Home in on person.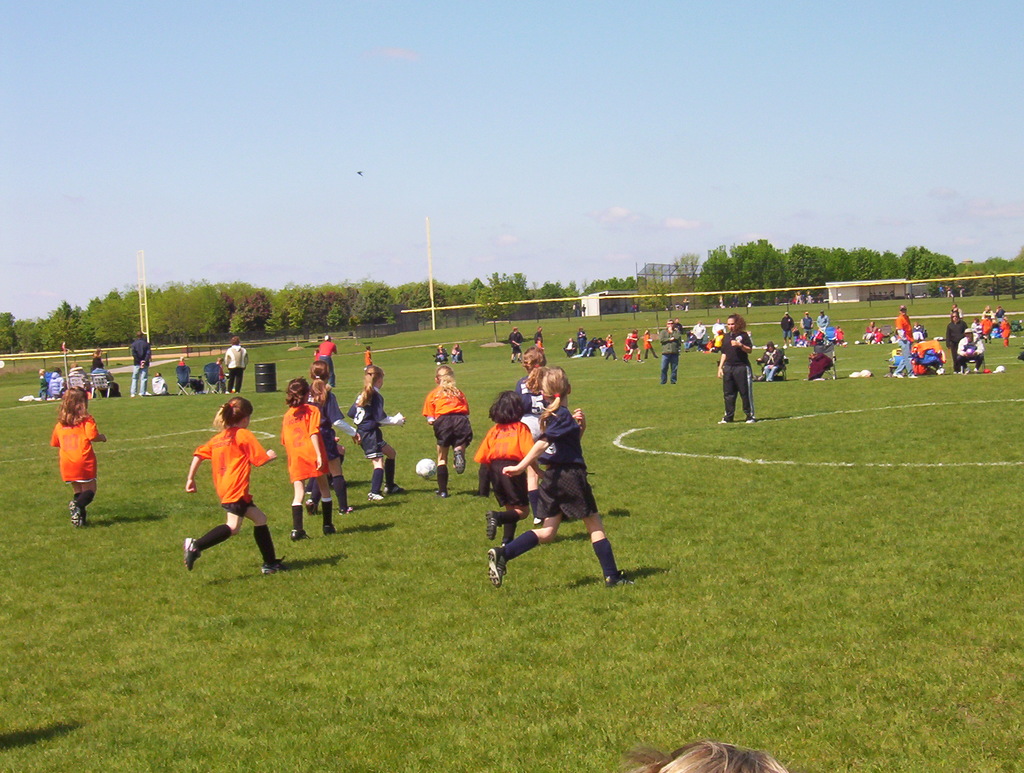
Homed in at [left=153, top=371, right=165, bottom=393].
